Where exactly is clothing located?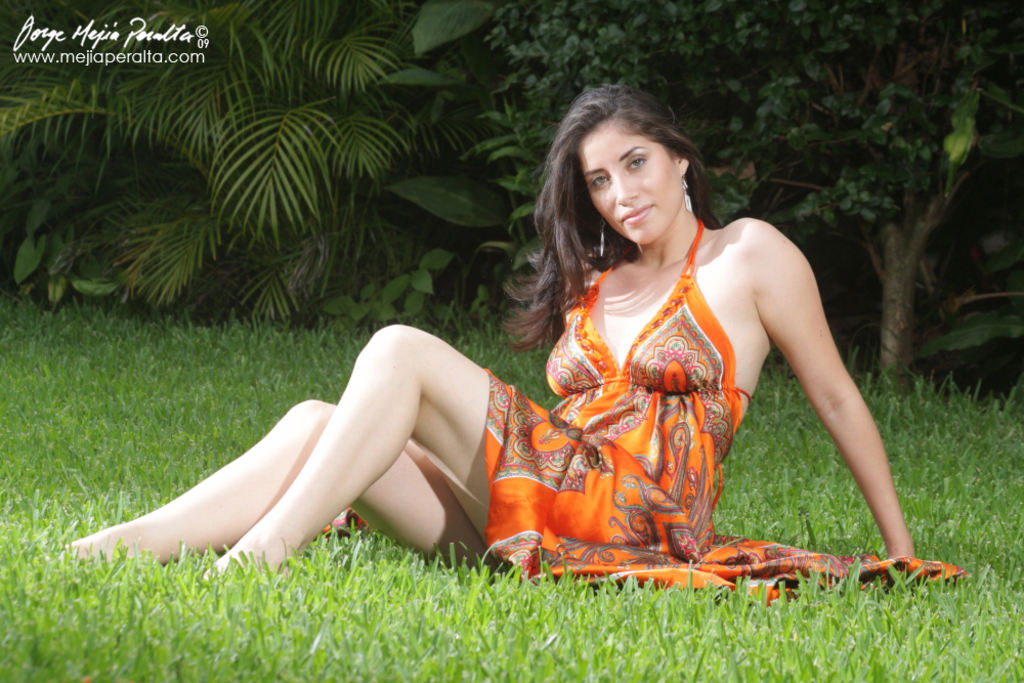
Its bounding box is (left=492, top=220, right=856, bottom=569).
